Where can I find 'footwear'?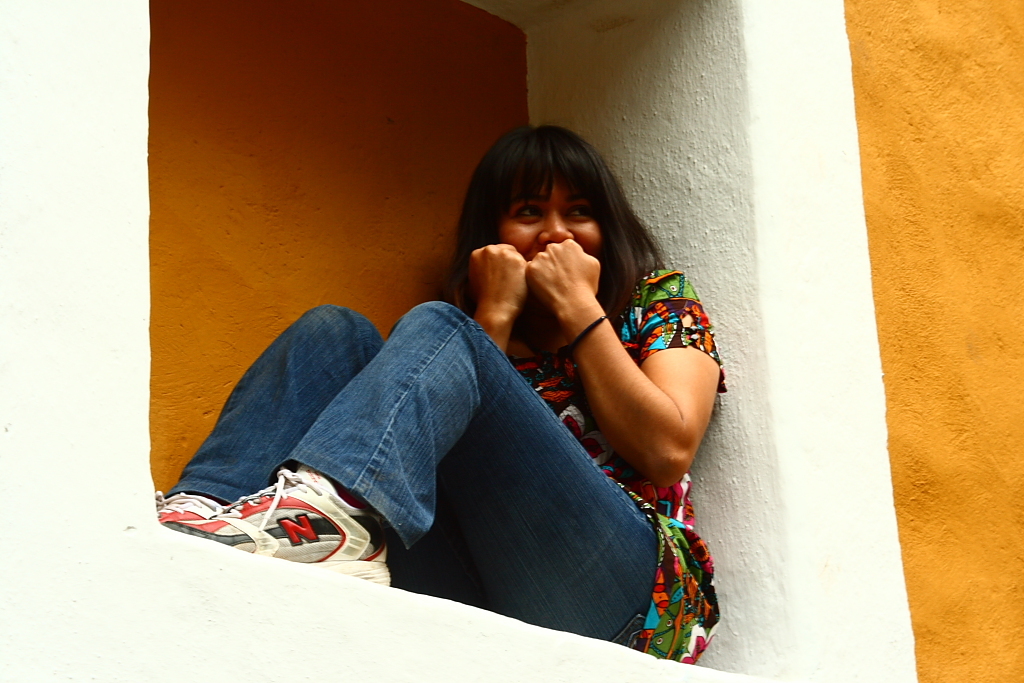
You can find it at 186/468/395/594.
